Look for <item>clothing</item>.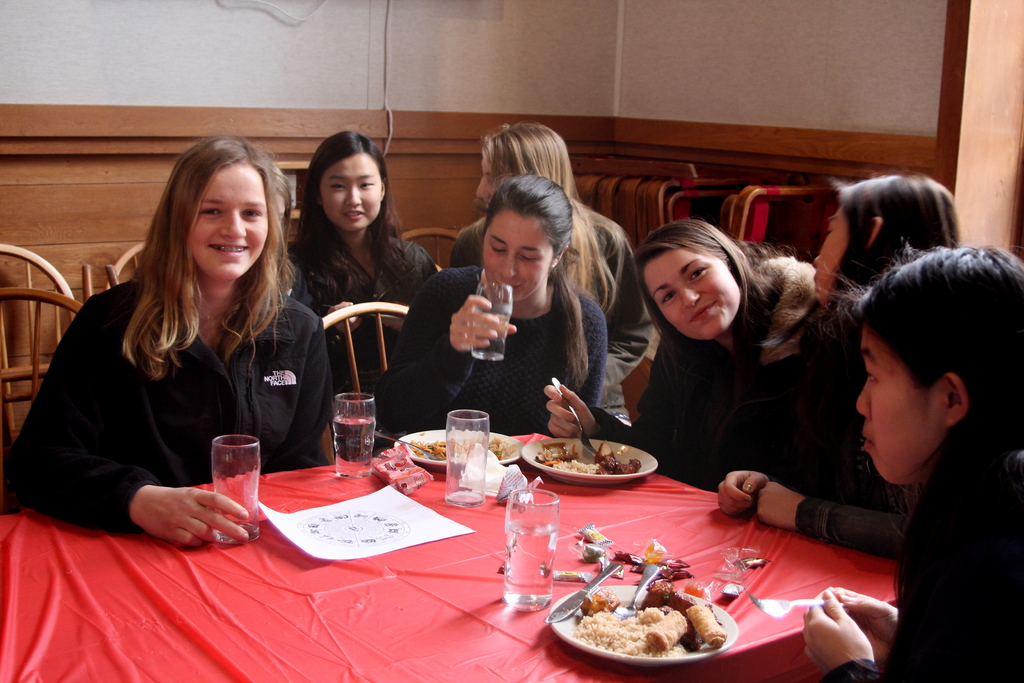
Found: select_region(824, 445, 1023, 682).
